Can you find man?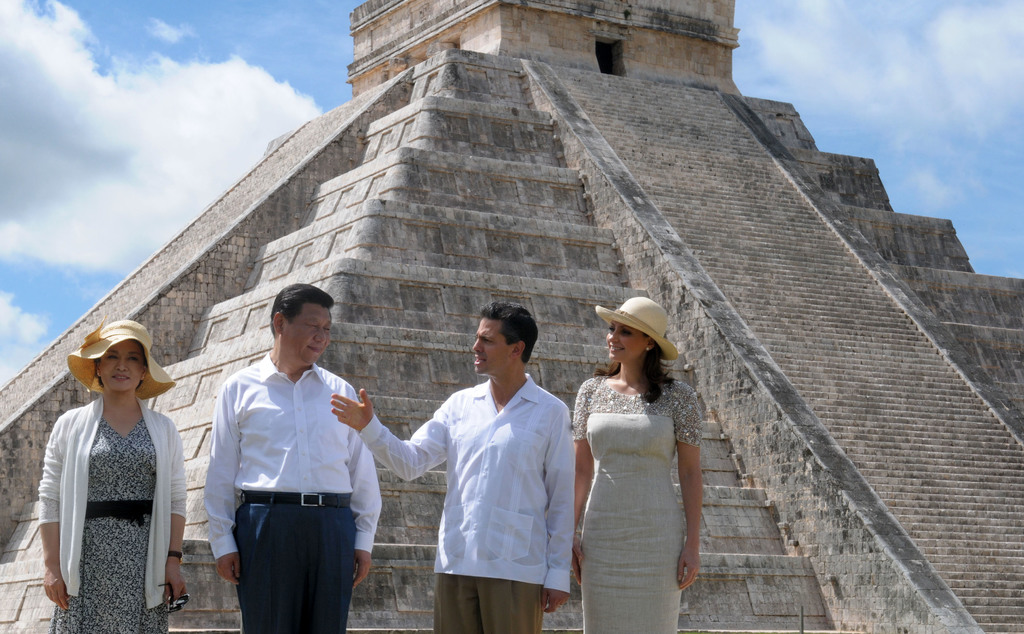
Yes, bounding box: locate(330, 301, 573, 633).
